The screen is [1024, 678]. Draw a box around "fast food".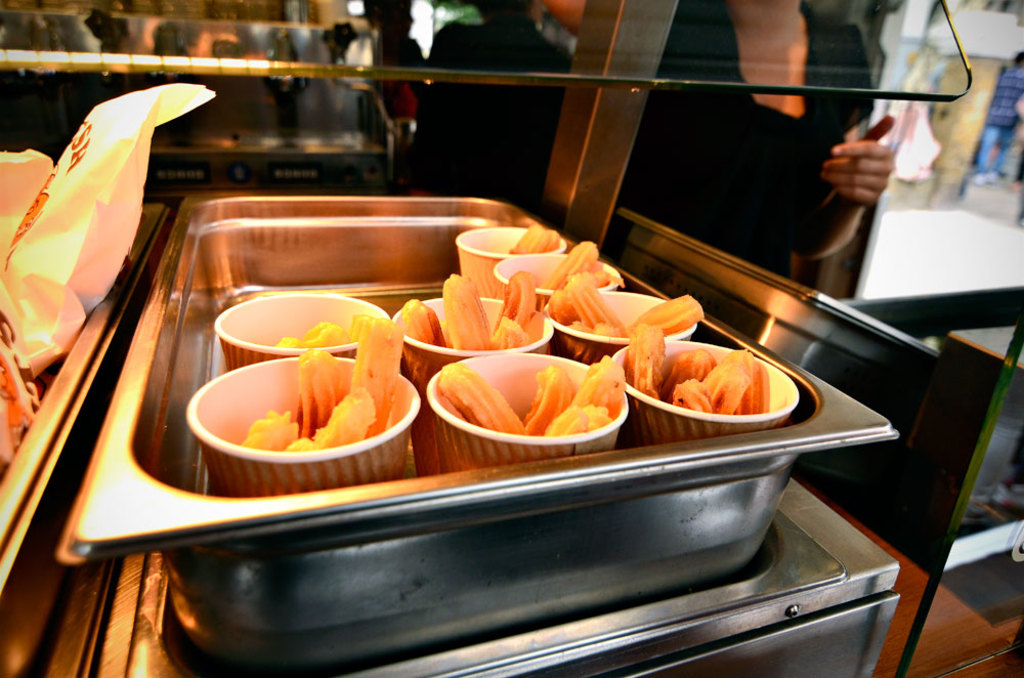
detection(502, 219, 558, 254).
